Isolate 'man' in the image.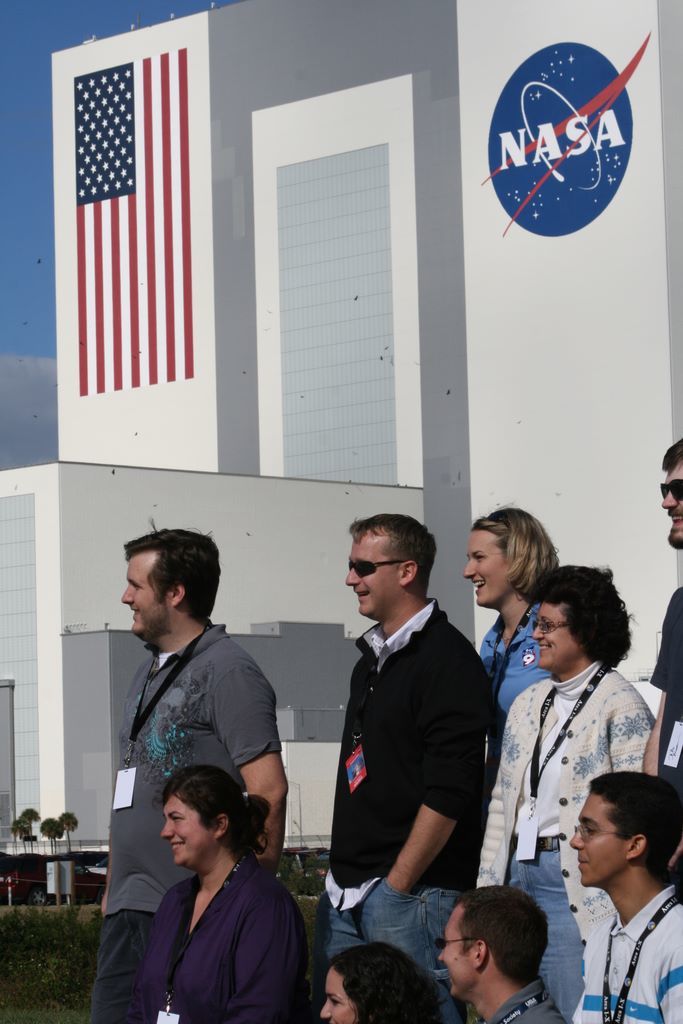
Isolated region: 438/884/570/1023.
